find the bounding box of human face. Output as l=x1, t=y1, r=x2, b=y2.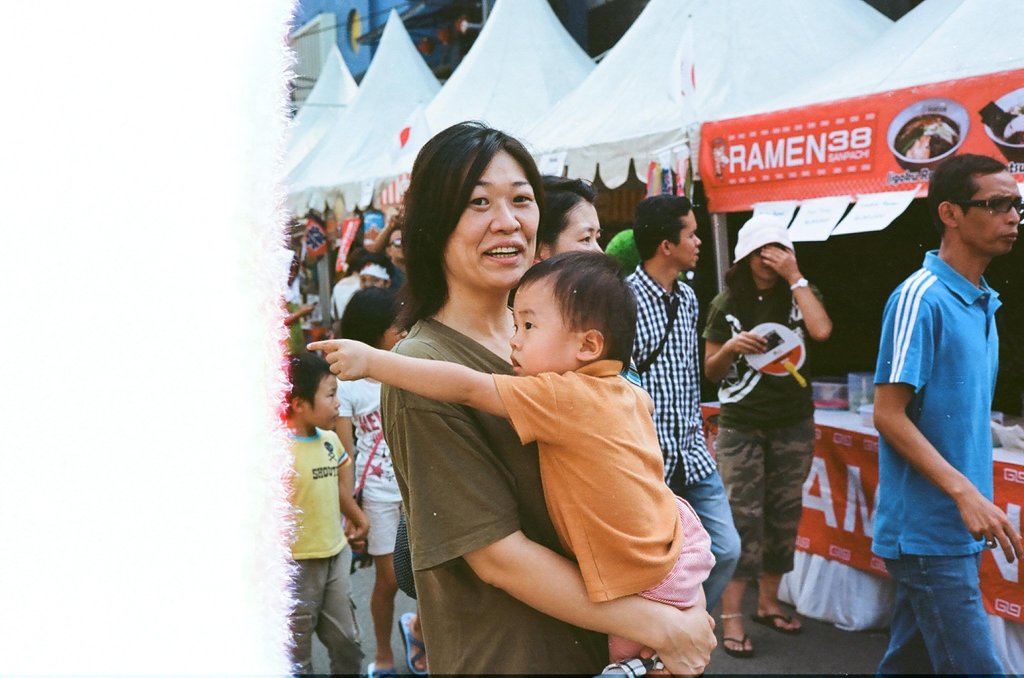
l=305, t=376, r=341, b=430.
